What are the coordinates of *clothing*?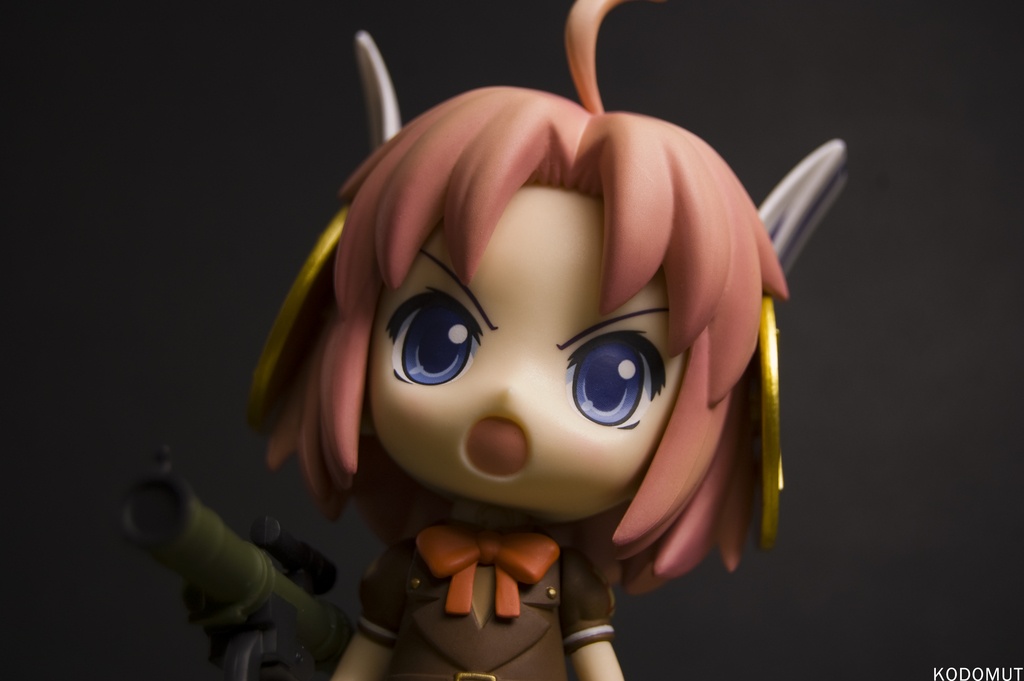
crop(356, 518, 618, 680).
